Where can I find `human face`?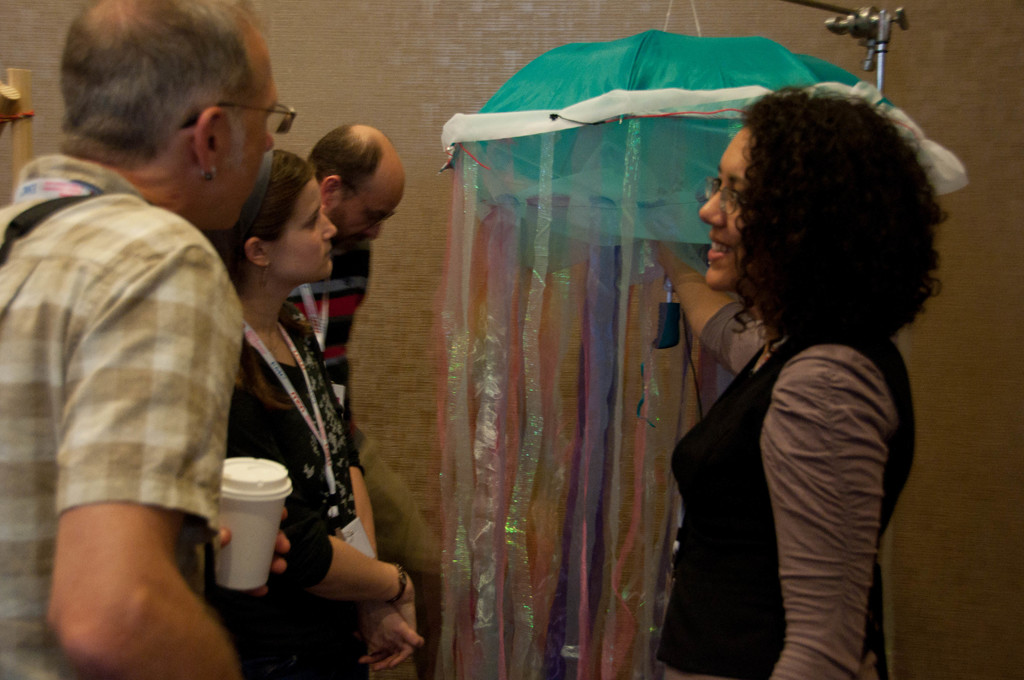
You can find it at locate(341, 156, 397, 252).
